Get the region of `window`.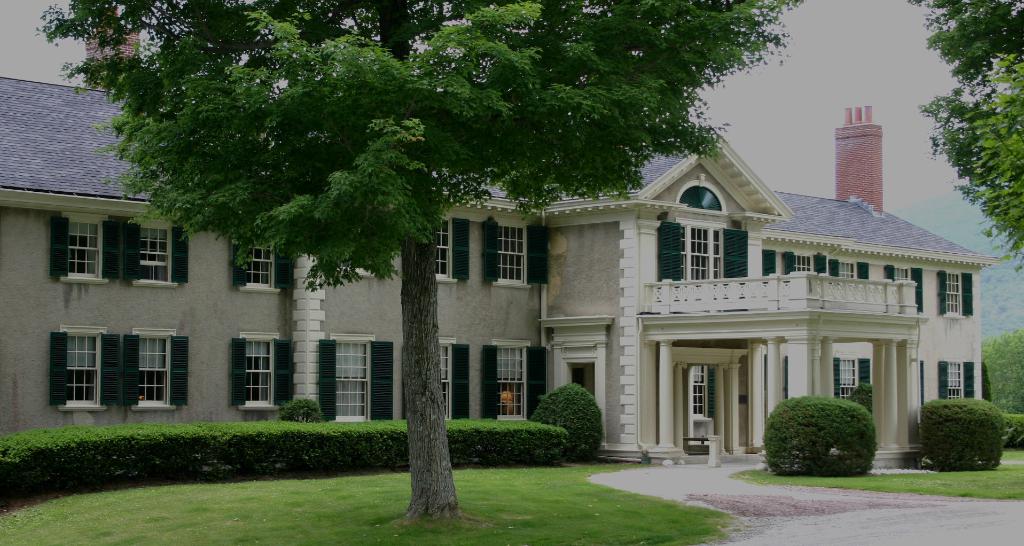
58:215:105:286.
